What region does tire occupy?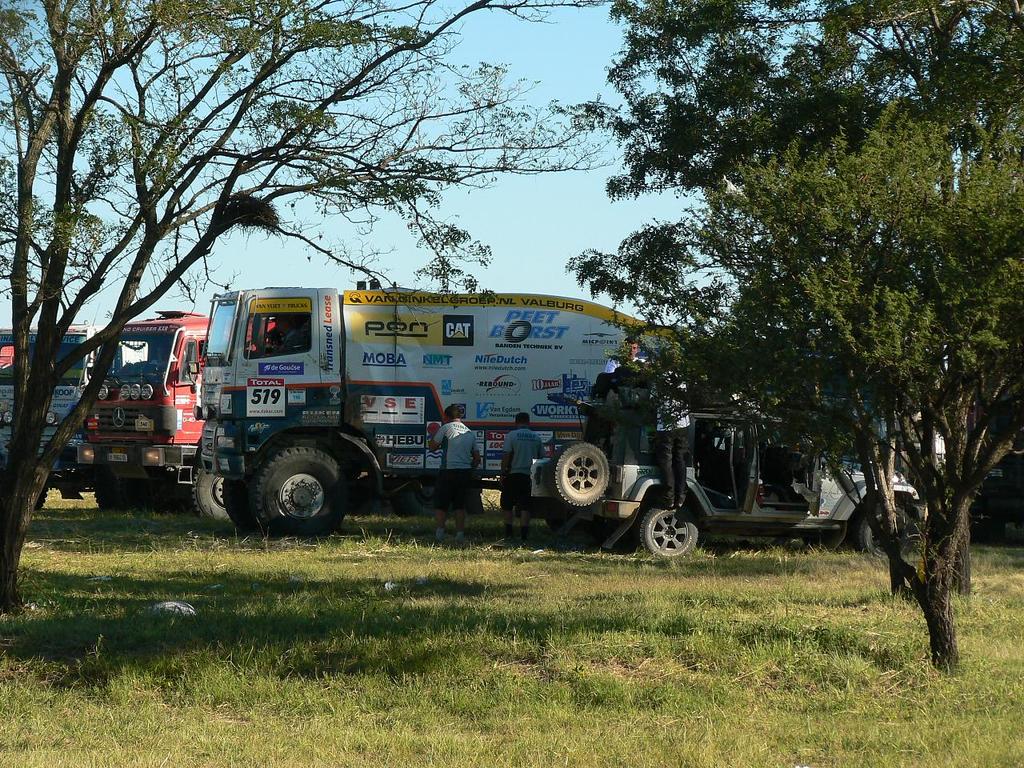
left=254, top=444, right=353, bottom=534.
